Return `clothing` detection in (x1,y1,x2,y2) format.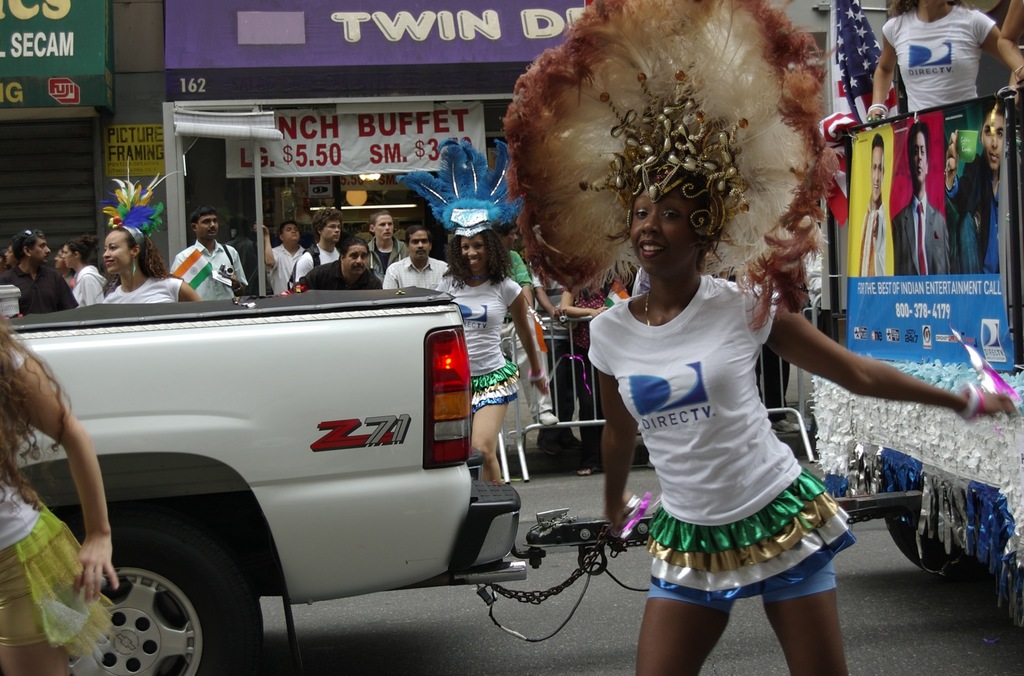
(881,4,1001,111).
